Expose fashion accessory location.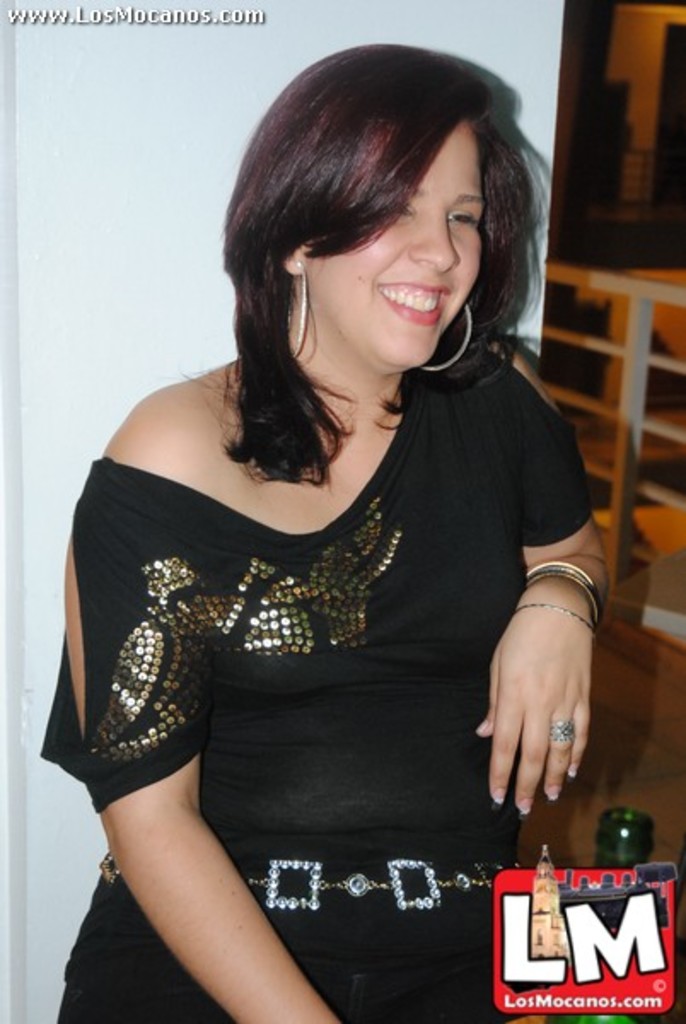
Exposed at x1=96 y1=848 x2=526 y2=910.
